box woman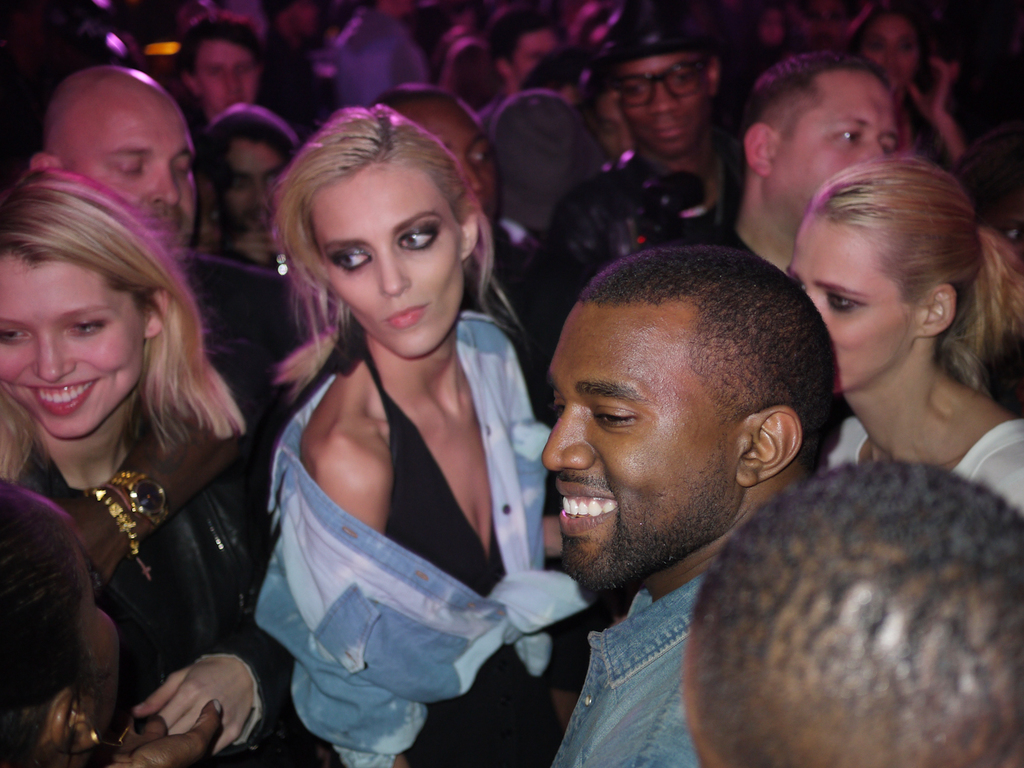
[left=839, top=0, right=979, bottom=184]
